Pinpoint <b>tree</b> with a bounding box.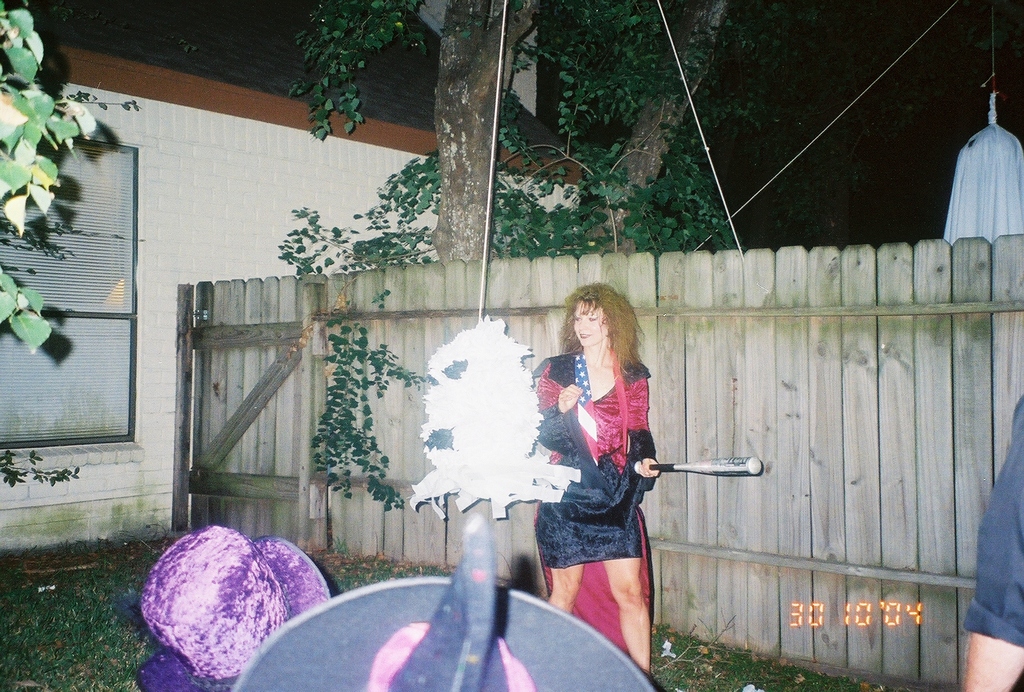
(266,0,737,276).
